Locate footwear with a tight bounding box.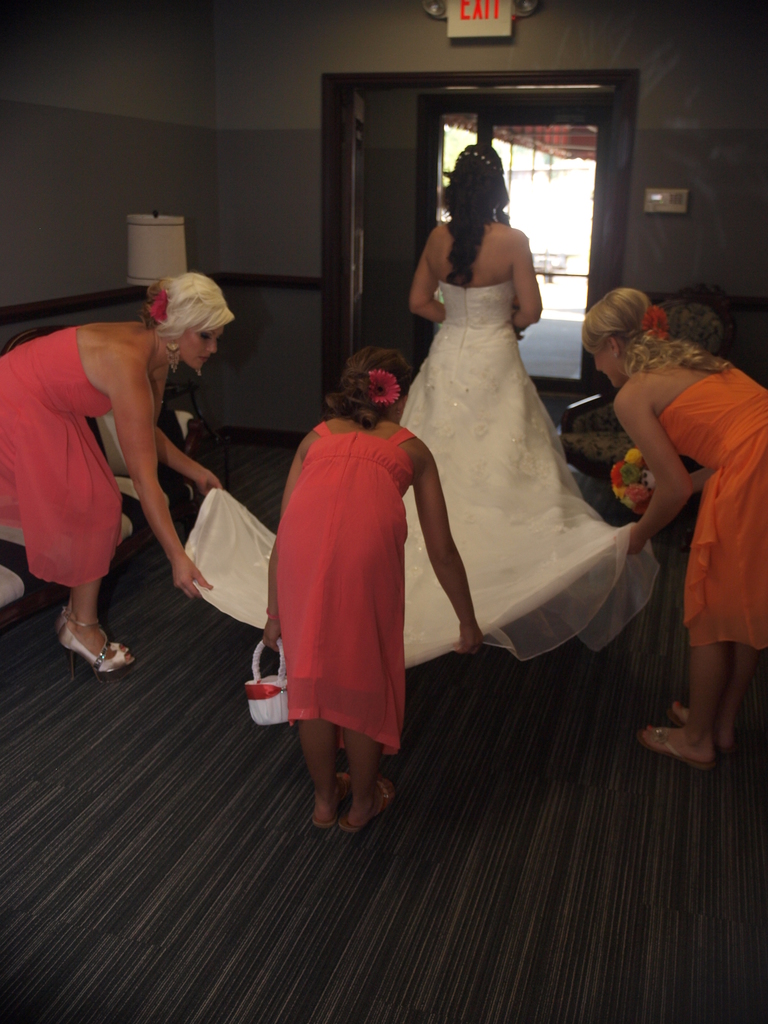
[52, 620, 134, 680].
